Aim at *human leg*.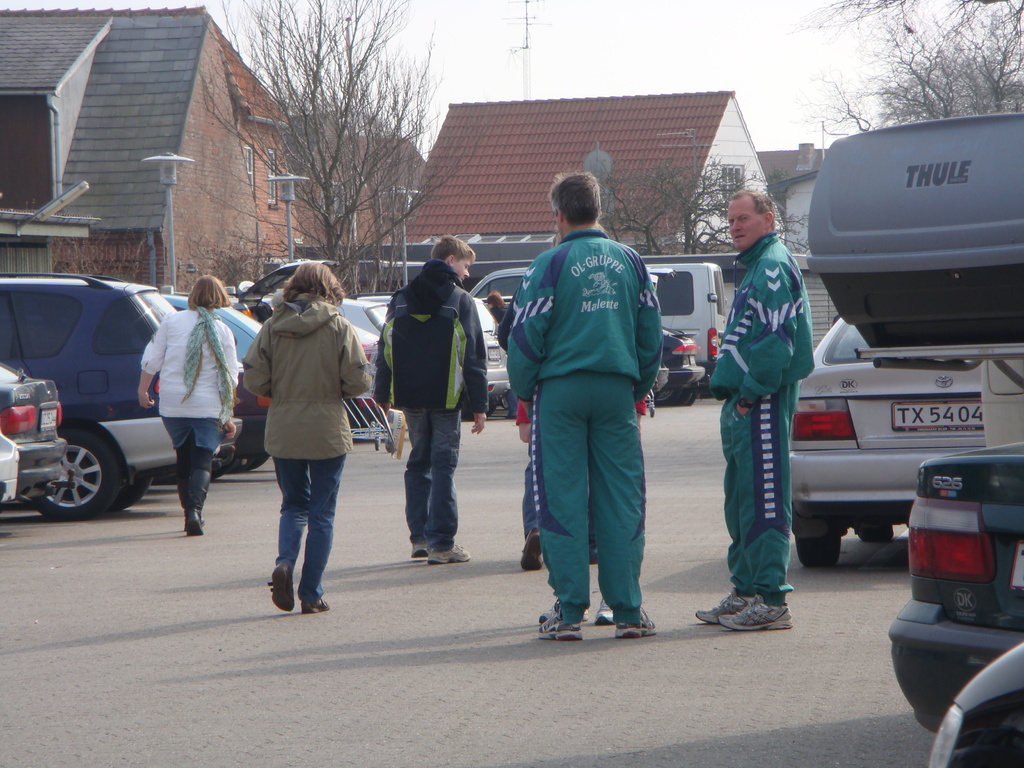
Aimed at x1=406, y1=410, x2=473, y2=563.
